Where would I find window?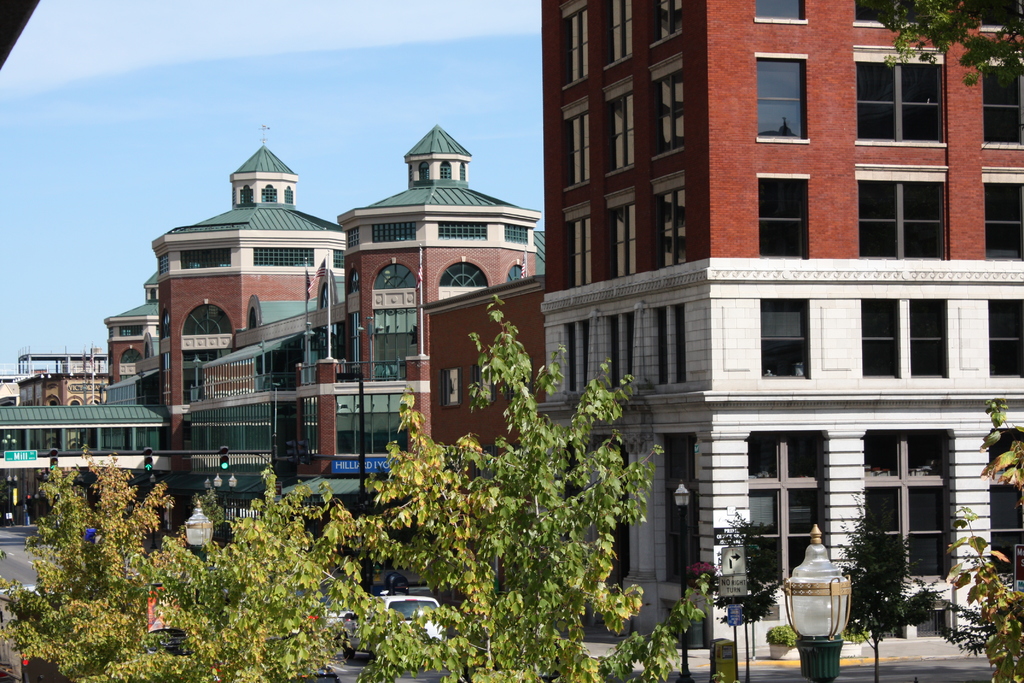
At region(745, 427, 824, 585).
